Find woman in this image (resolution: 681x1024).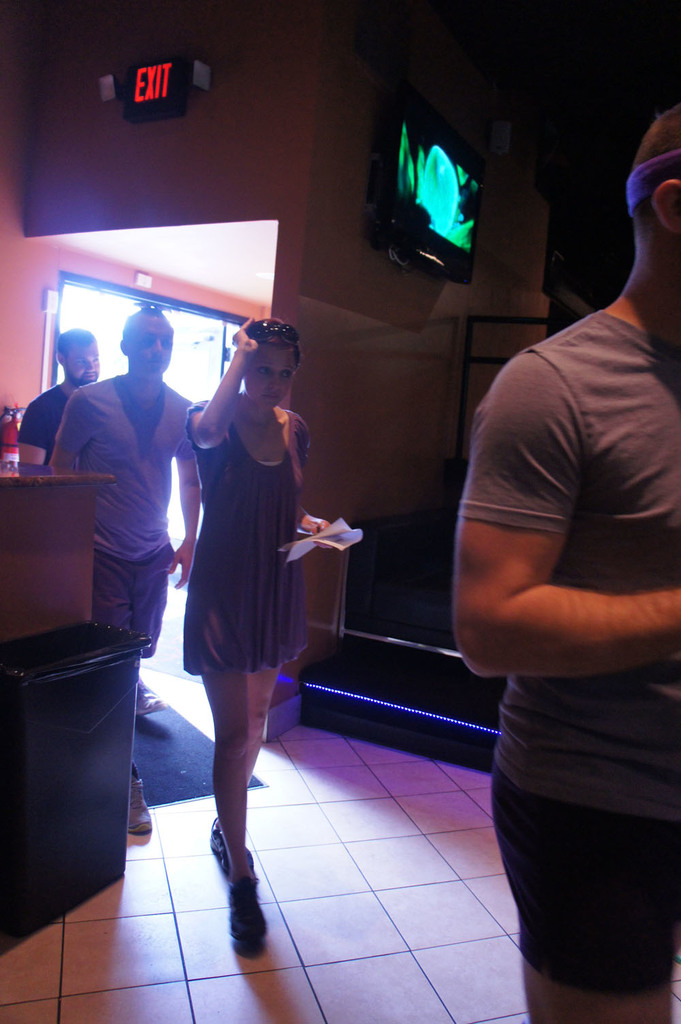
<bbox>163, 326, 334, 859</bbox>.
